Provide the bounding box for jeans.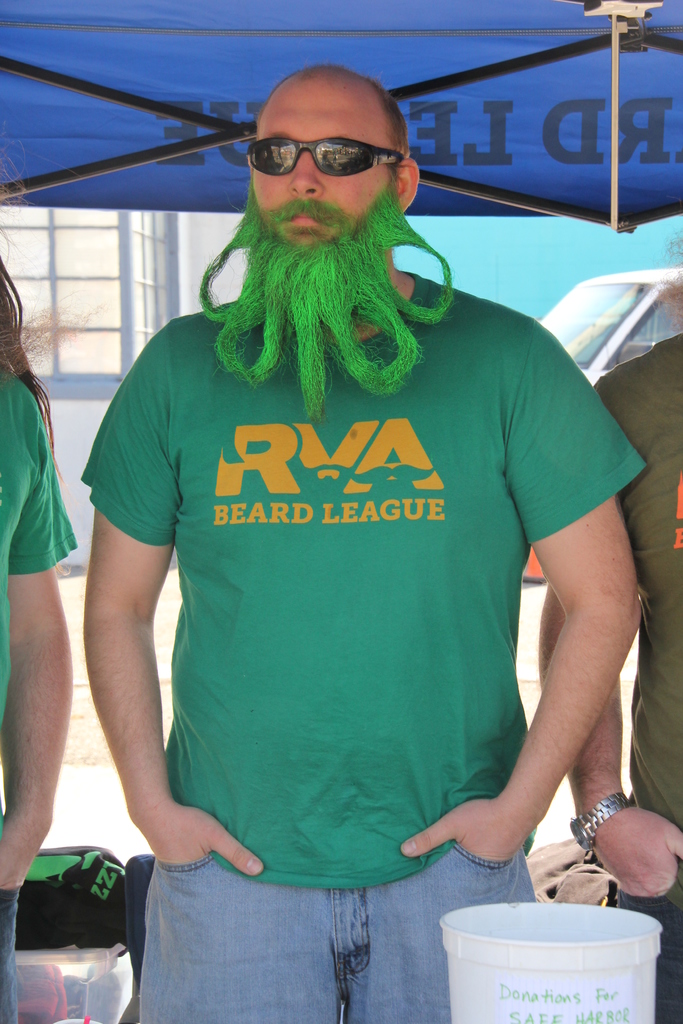
[x1=614, y1=865, x2=682, y2=1023].
